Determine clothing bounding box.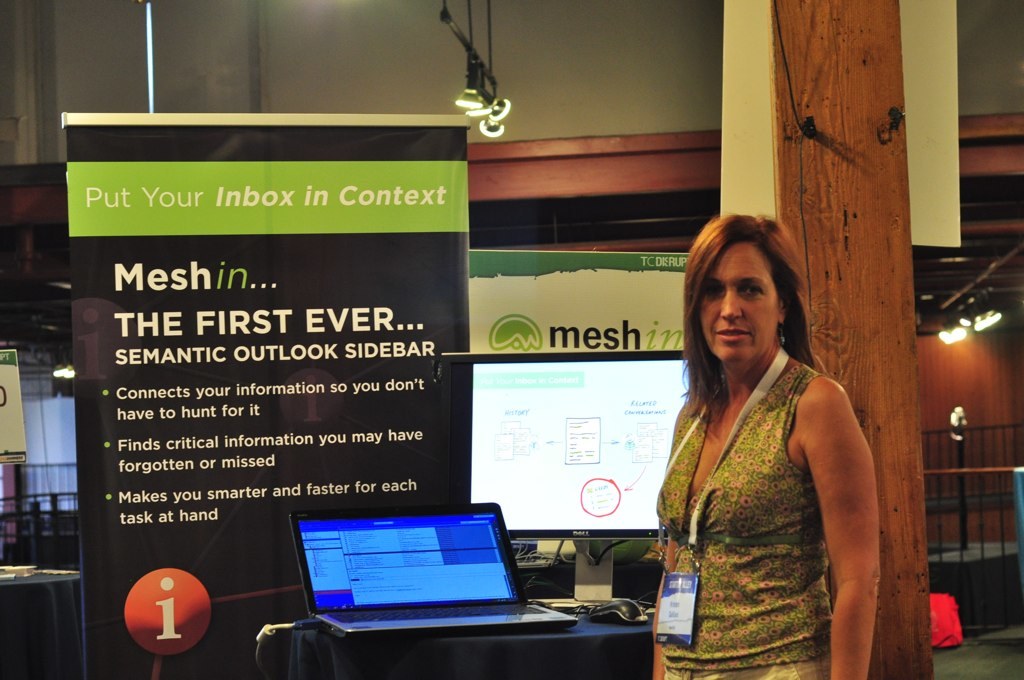
Determined: pyautogui.locateOnScreen(657, 332, 879, 650).
